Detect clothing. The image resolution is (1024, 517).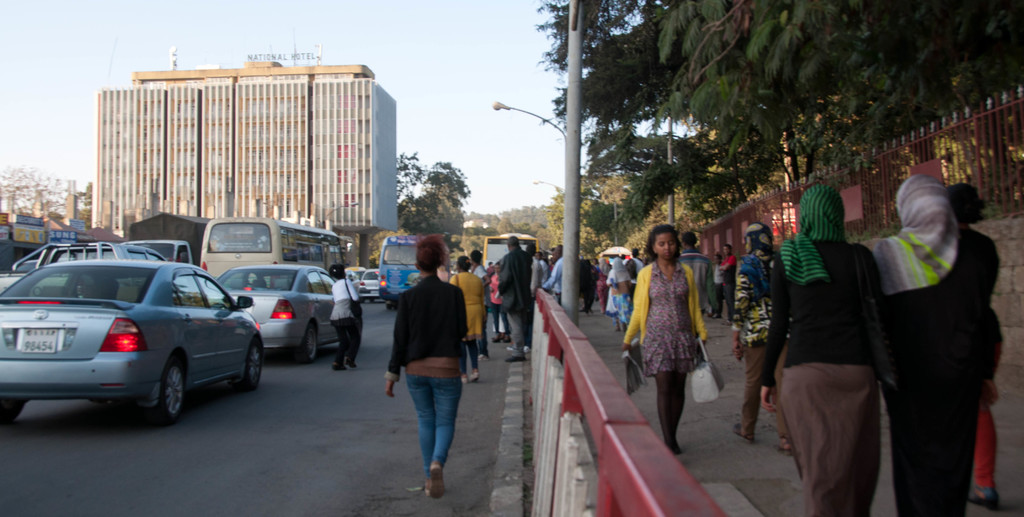
<region>860, 170, 981, 516</region>.
